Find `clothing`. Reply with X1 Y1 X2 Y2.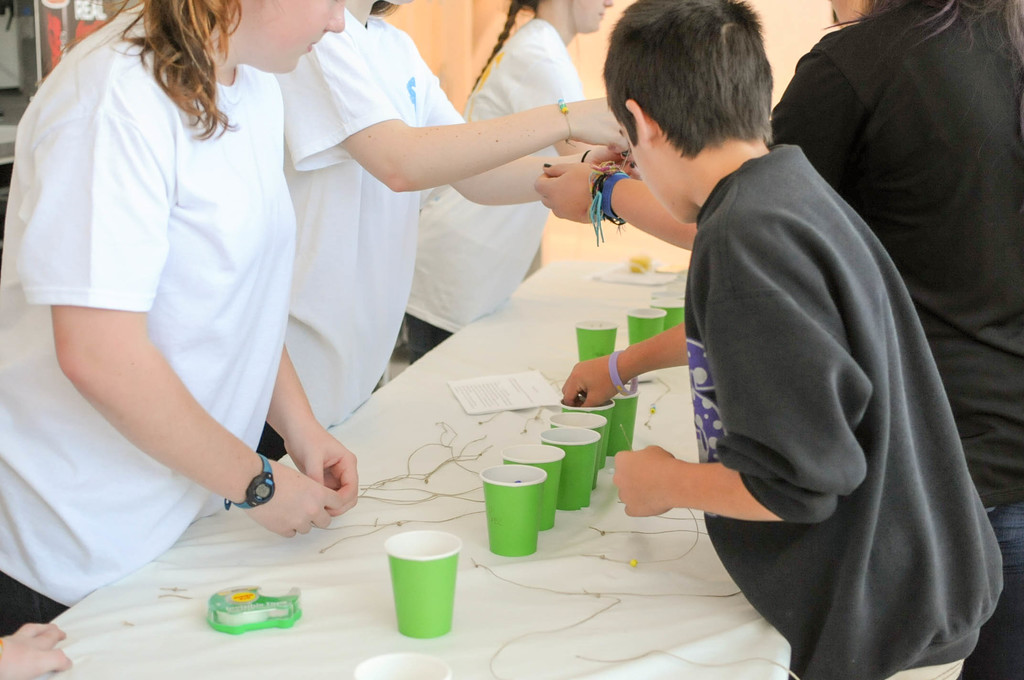
0 2 291 629.
